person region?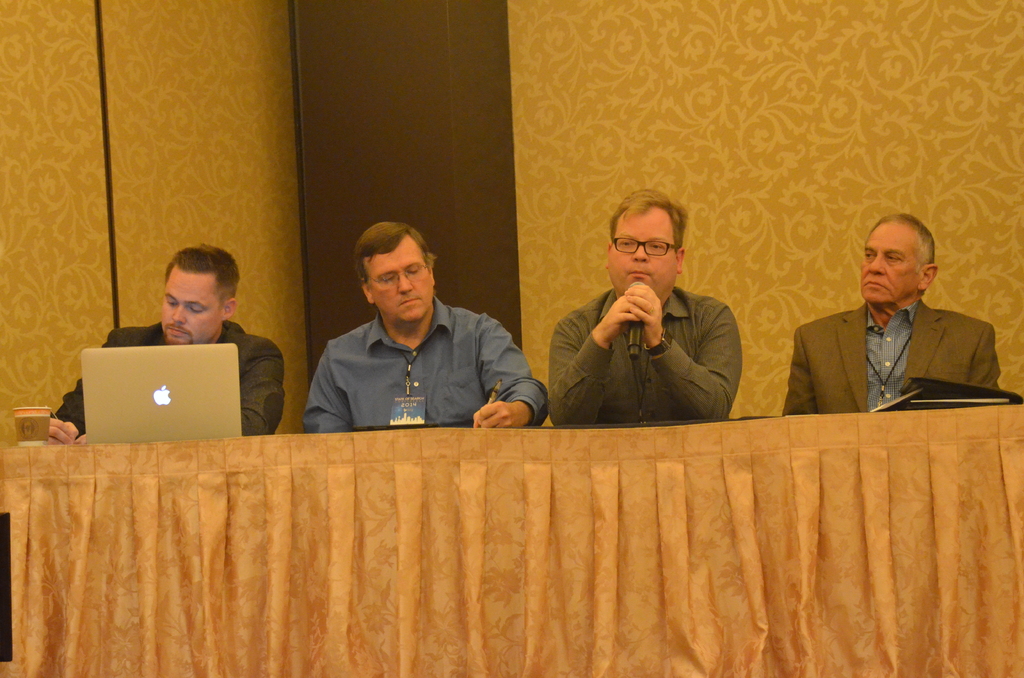
781:212:1002:414
